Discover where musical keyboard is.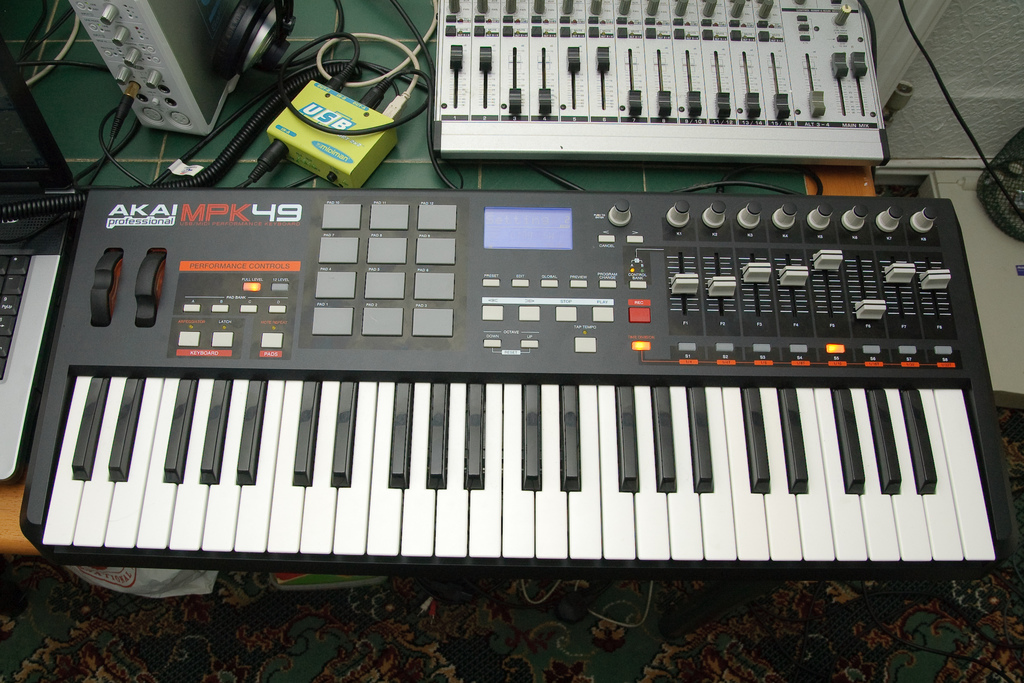
Discovered at x1=11 y1=188 x2=1023 y2=608.
